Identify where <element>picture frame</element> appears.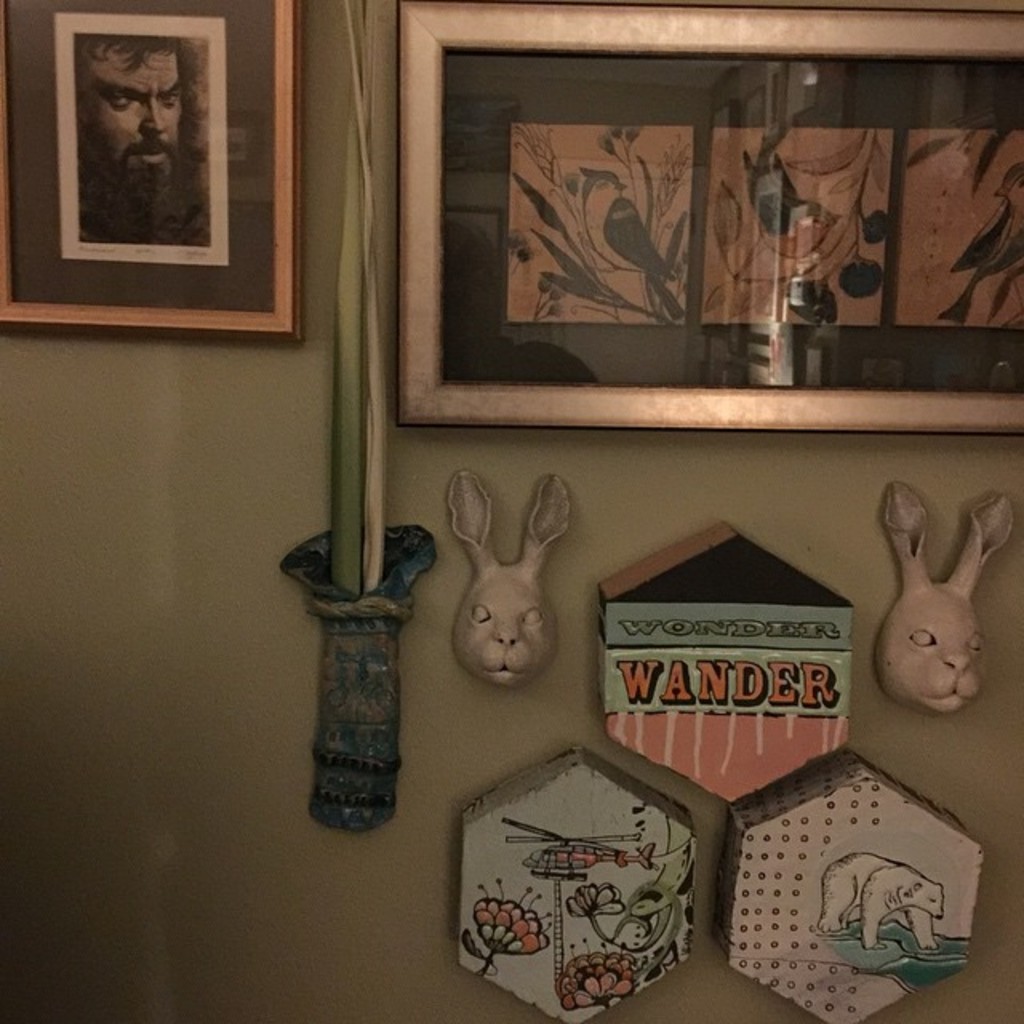
Appears at 397/0/1022/437.
